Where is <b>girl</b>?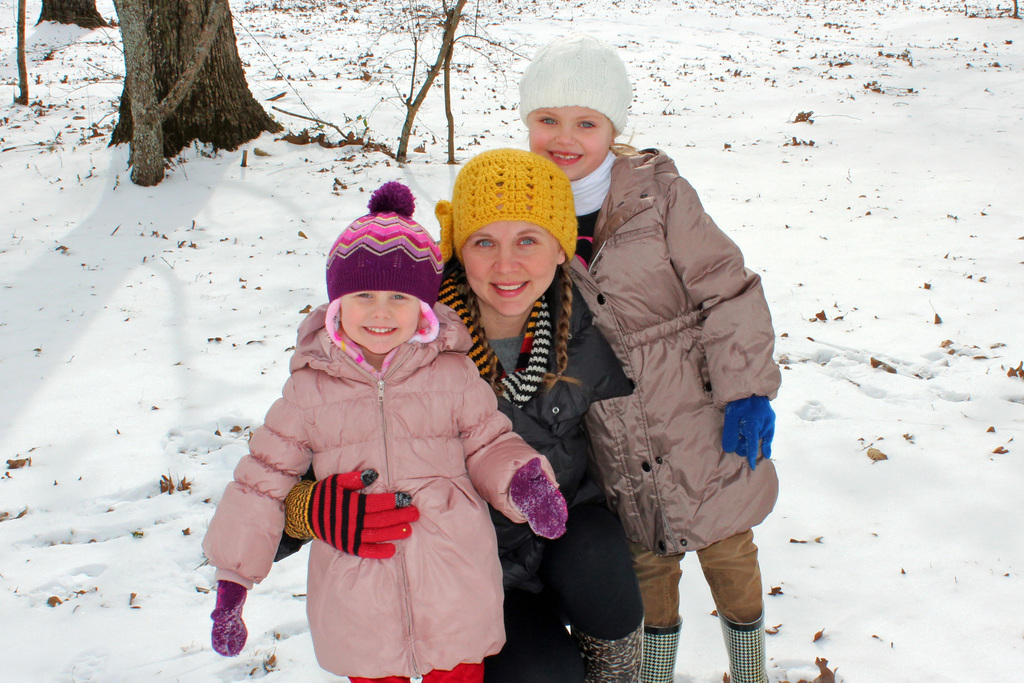
<bbox>516, 24, 783, 682</bbox>.
